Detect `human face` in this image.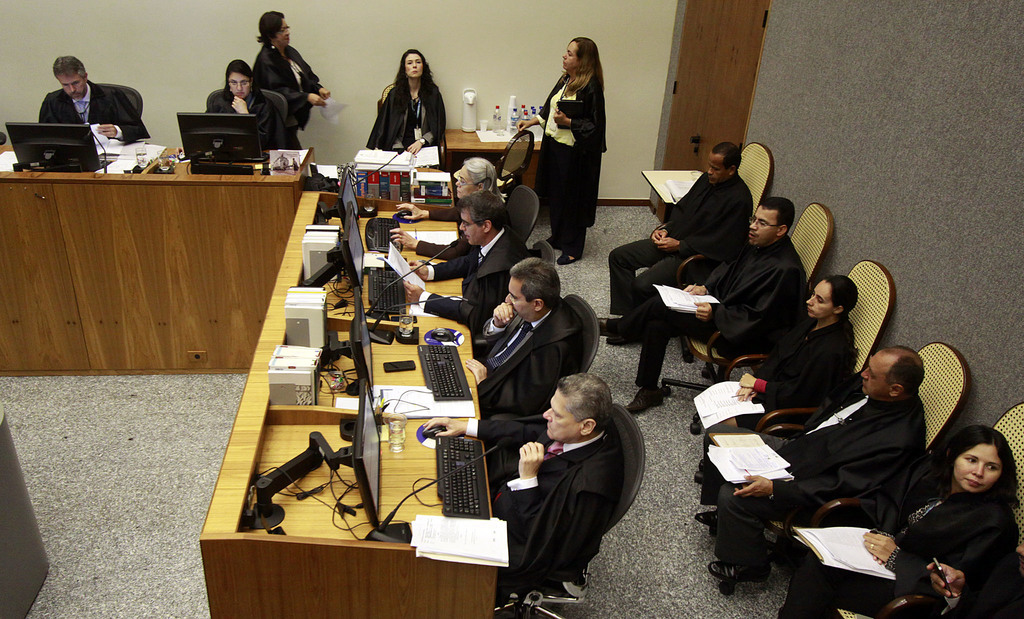
Detection: bbox=(560, 40, 581, 72).
